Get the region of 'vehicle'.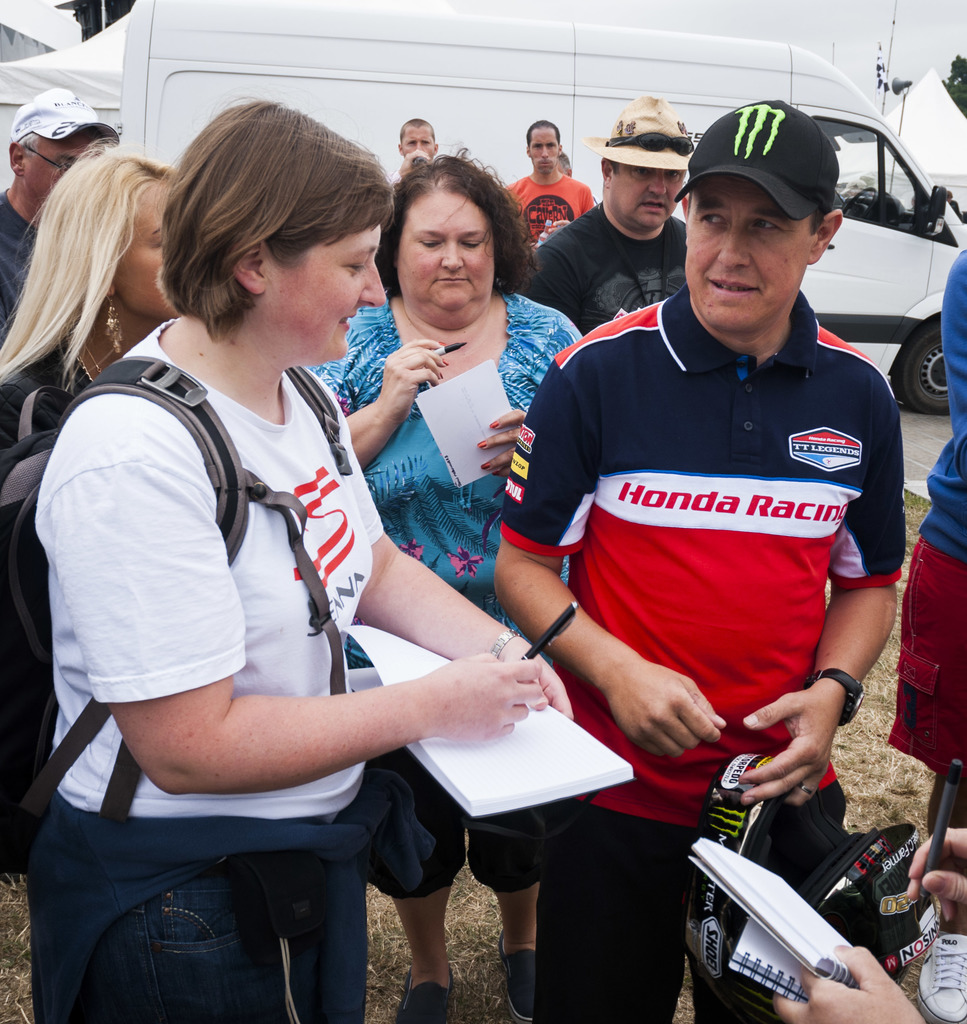
[left=118, top=0, right=966, bottom=415].
